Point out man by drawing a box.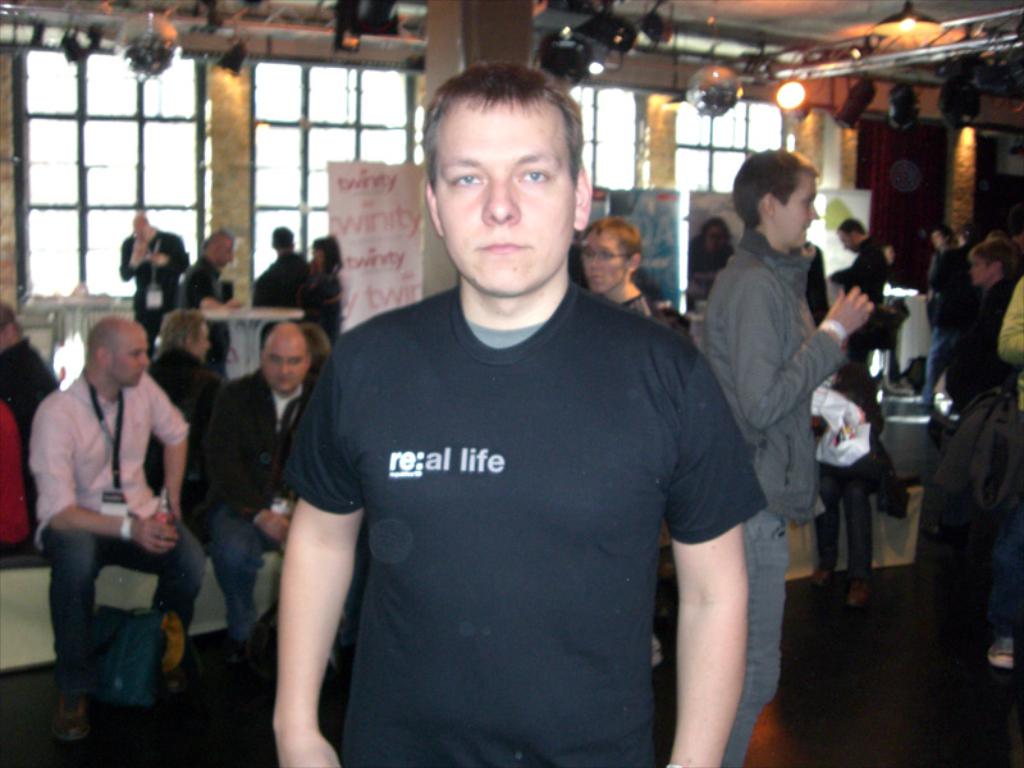
x1=172, y1=233, x2=247, y2=417.
